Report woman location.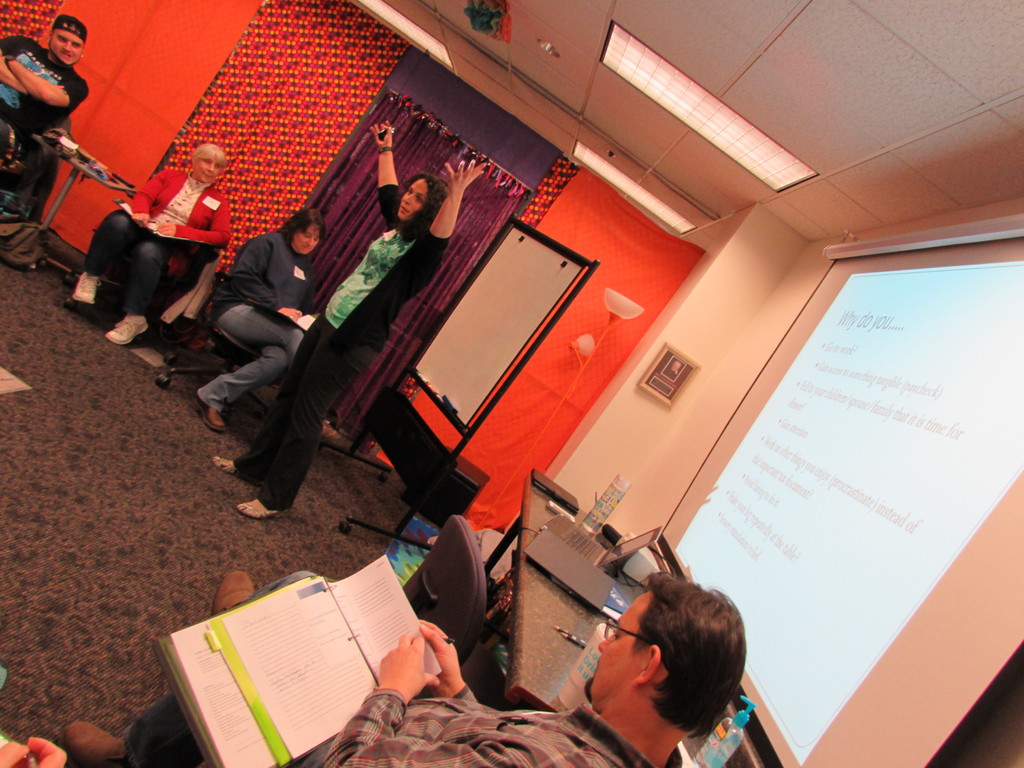
Report: l=66, t=141, r=236, b=349.
